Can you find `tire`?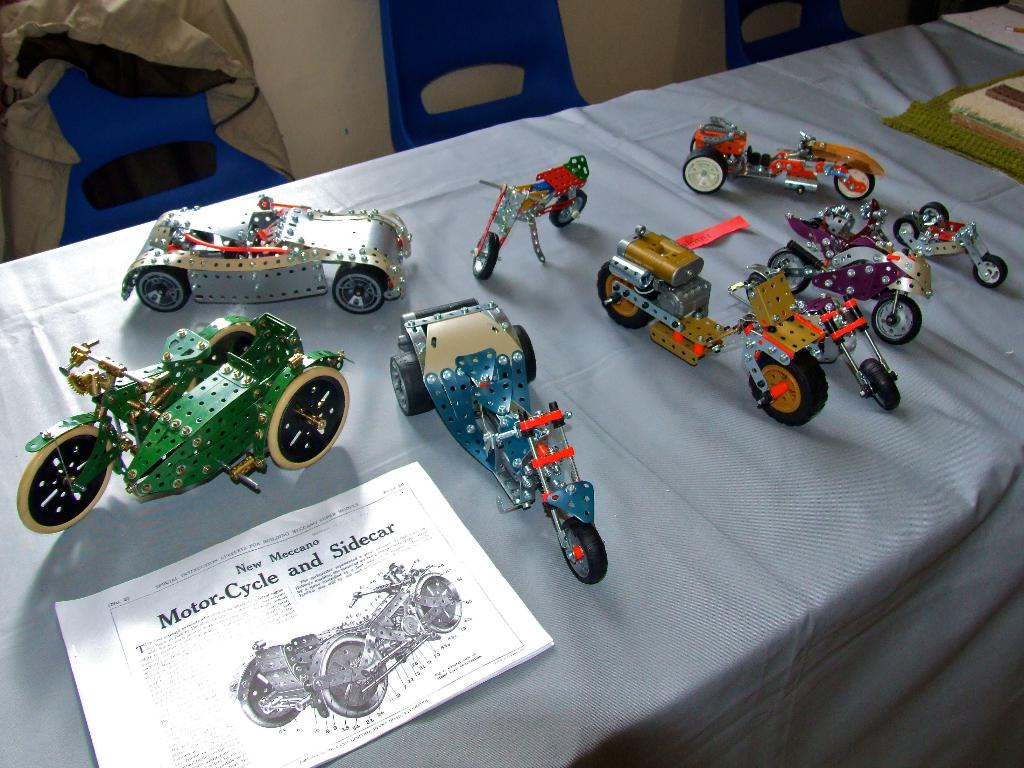
Yes, bounding box: 333/264/385/316.
